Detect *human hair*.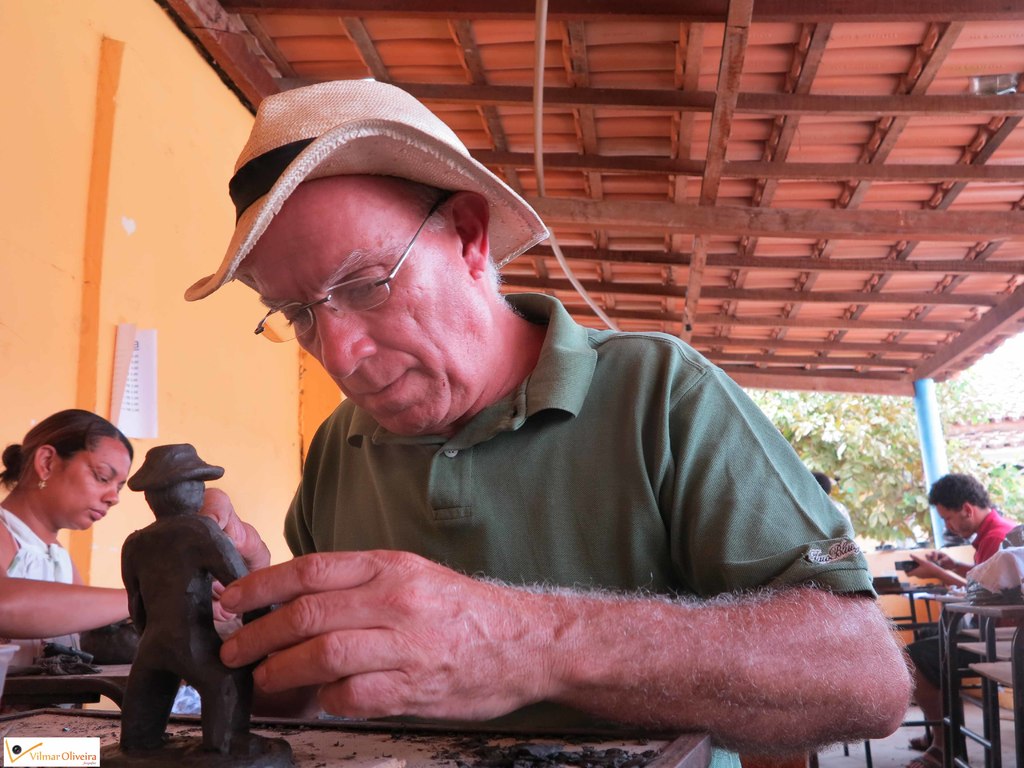
Detected at pyautogui.locateOnScreen(809, 470, 829, 492).
